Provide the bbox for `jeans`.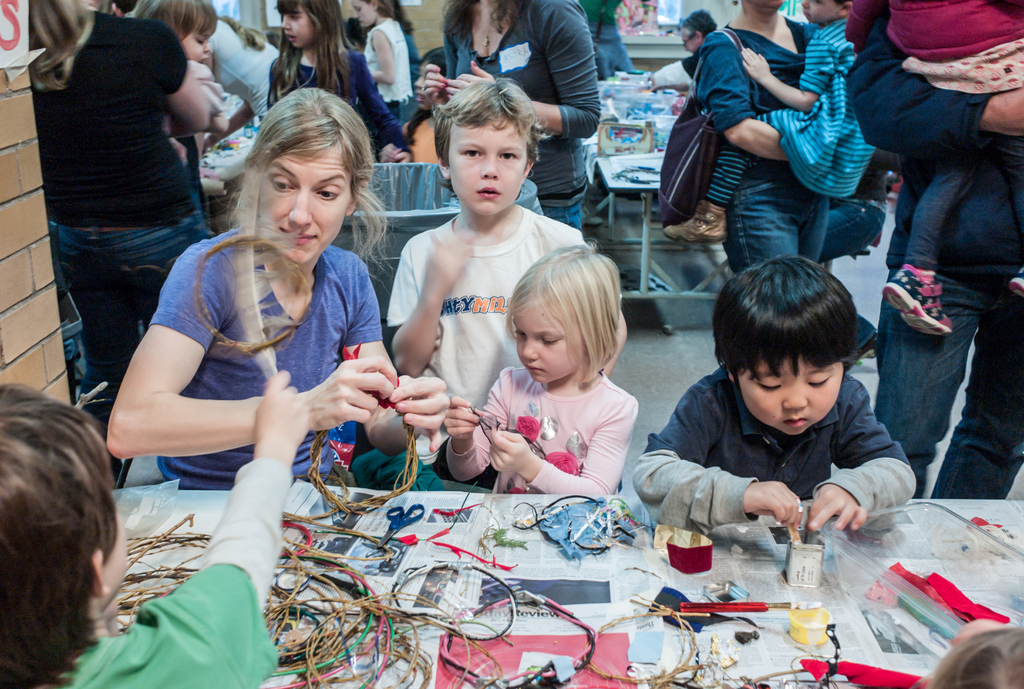
BBox(543, 200, 588, 231).
